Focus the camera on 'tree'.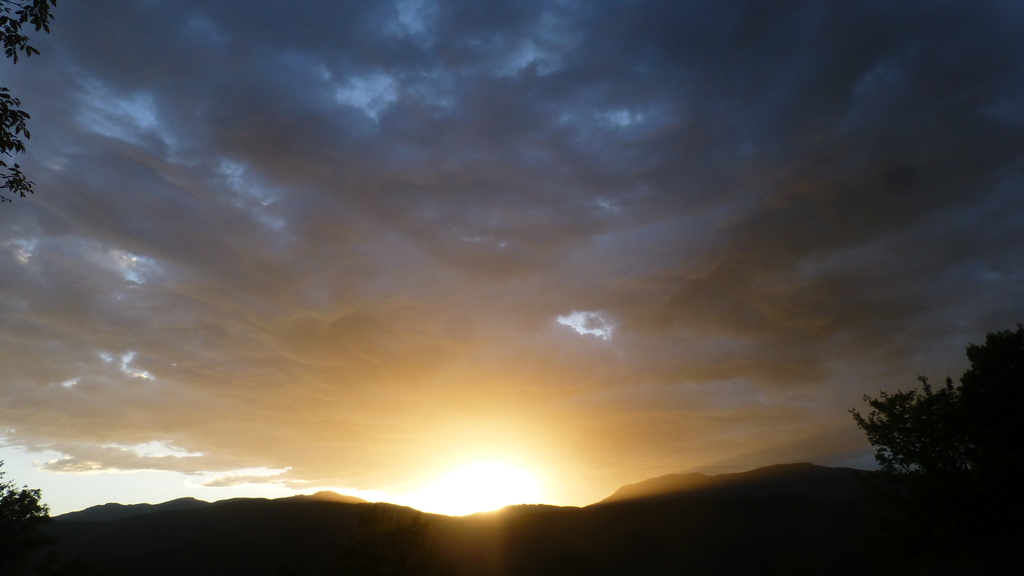
Focus region: <bbox>0, 0, 56, 214</bbox>.
